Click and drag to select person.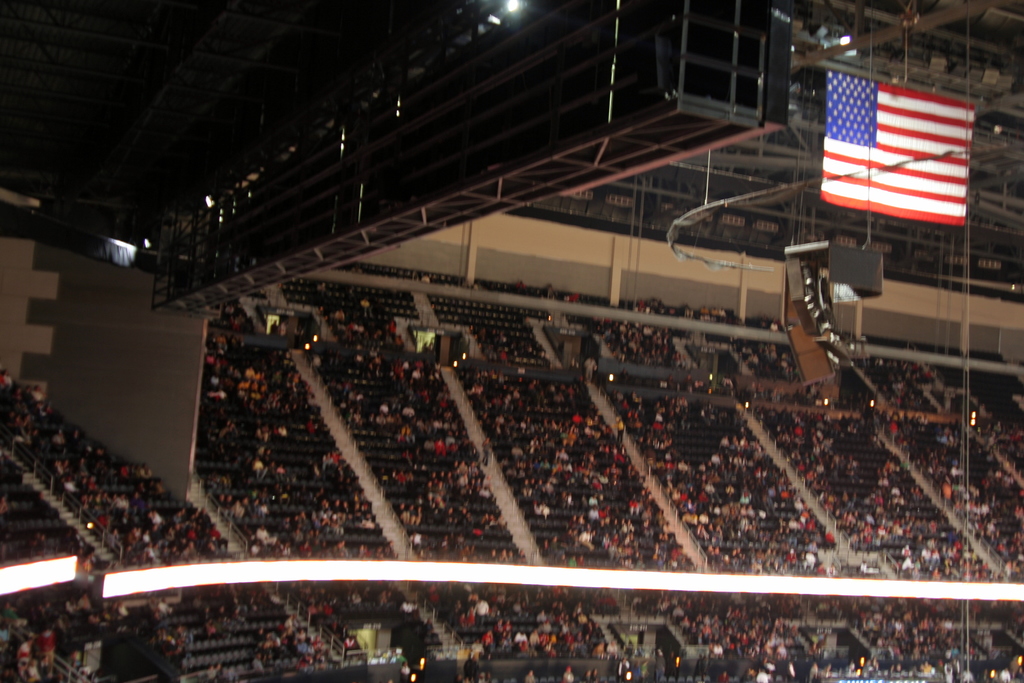
Selection: pyautogui.locateOnScreen(453, 670, 495, 682).
